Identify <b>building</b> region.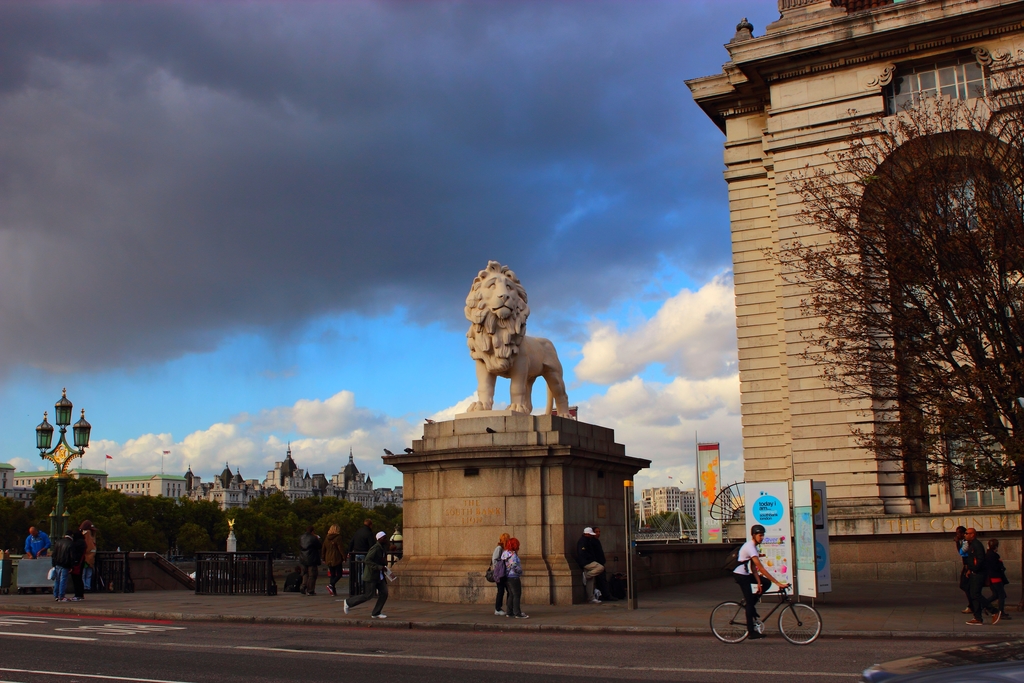
Region: [left=12, top=470, right=106, bottom=493].
